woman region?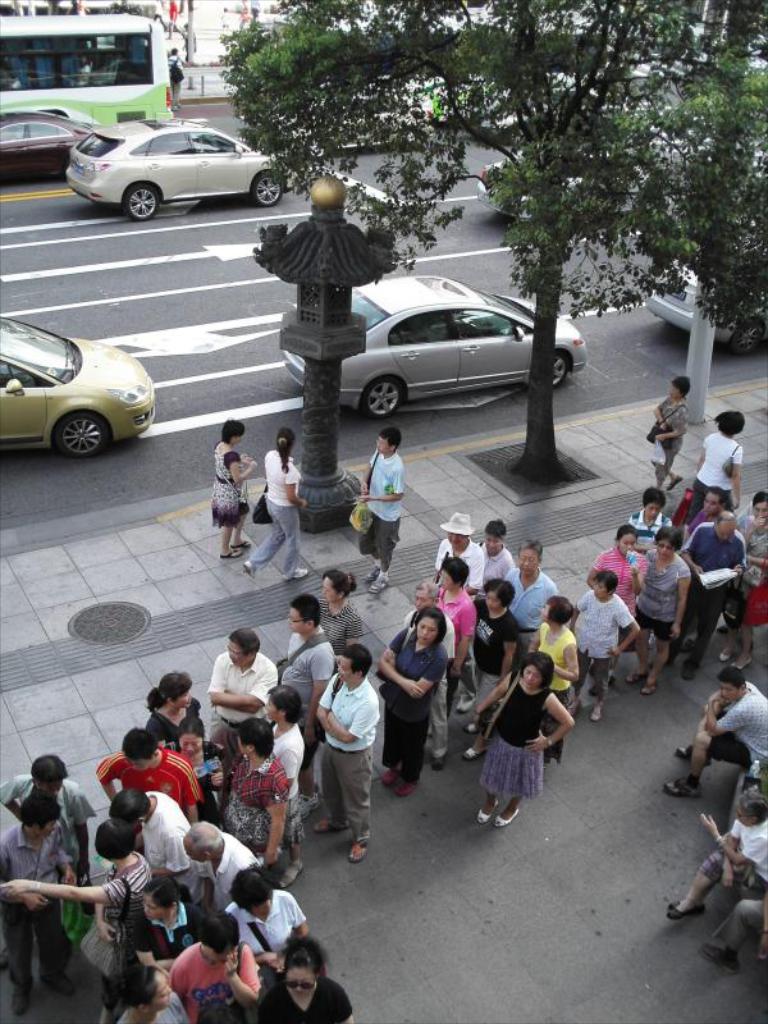
681/406/748/522
